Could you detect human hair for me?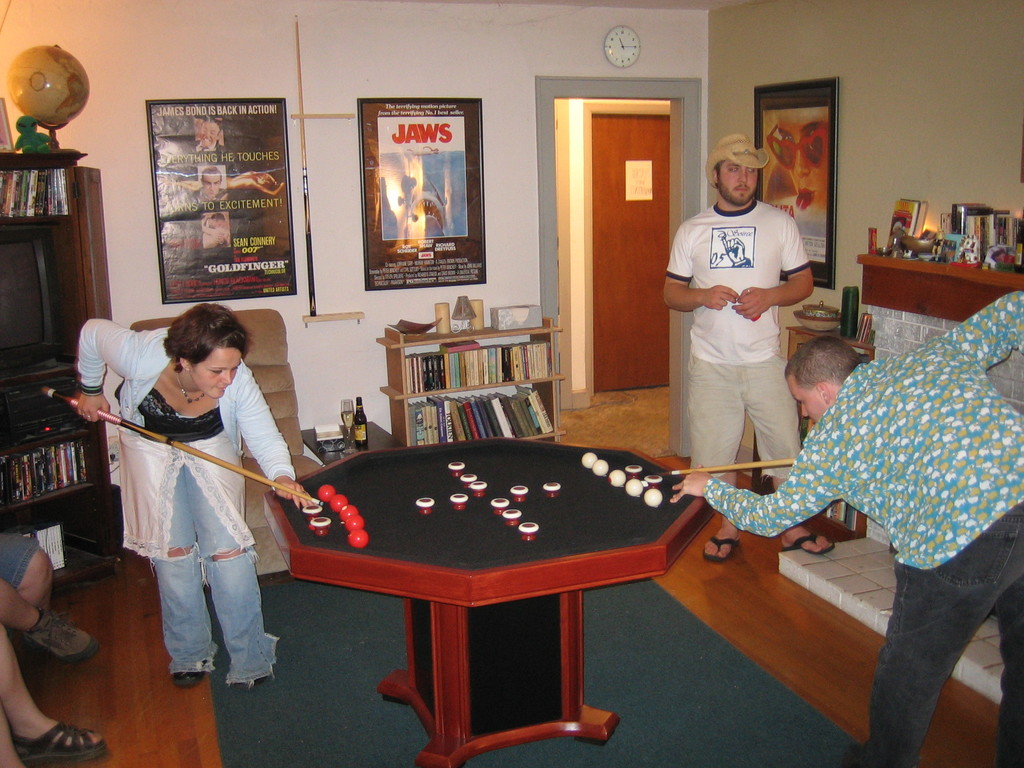
Detection result: {"left": 712, "top": 160, "right": 726, "bottom": 179}.
